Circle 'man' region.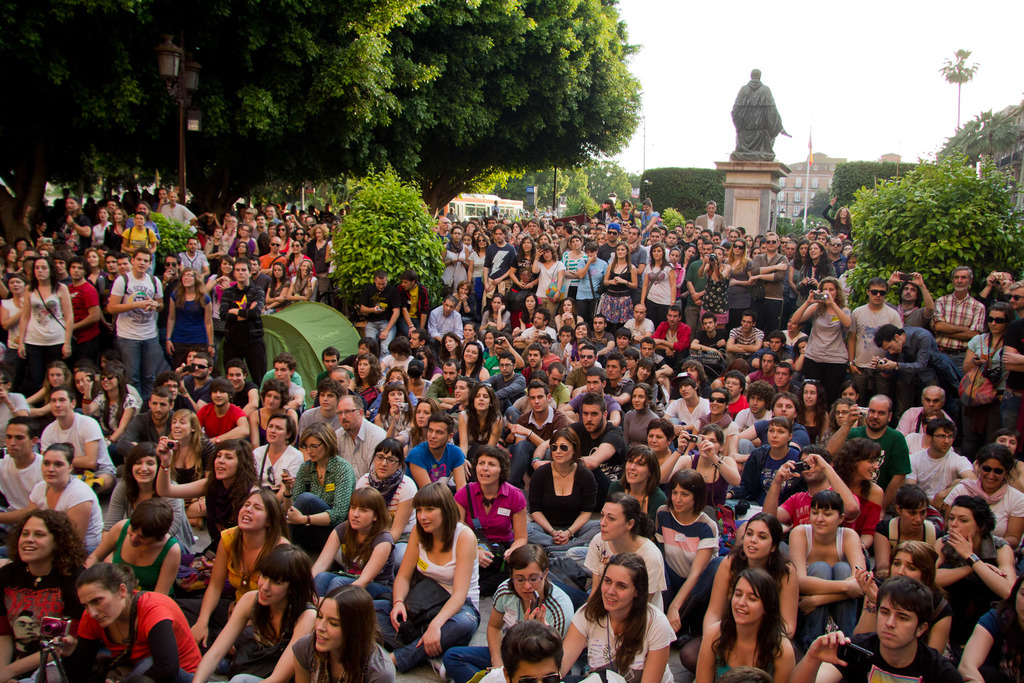
Region: crop(845, 277, 901, 408).
